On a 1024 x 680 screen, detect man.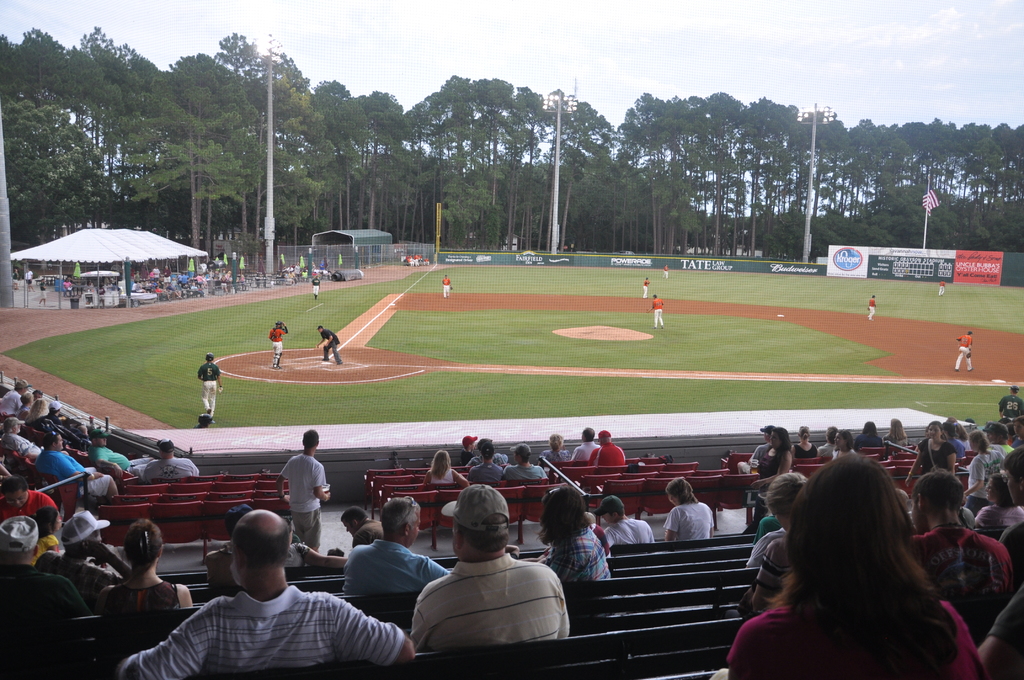
(left=937, top=279, right=948, bottom=297).
